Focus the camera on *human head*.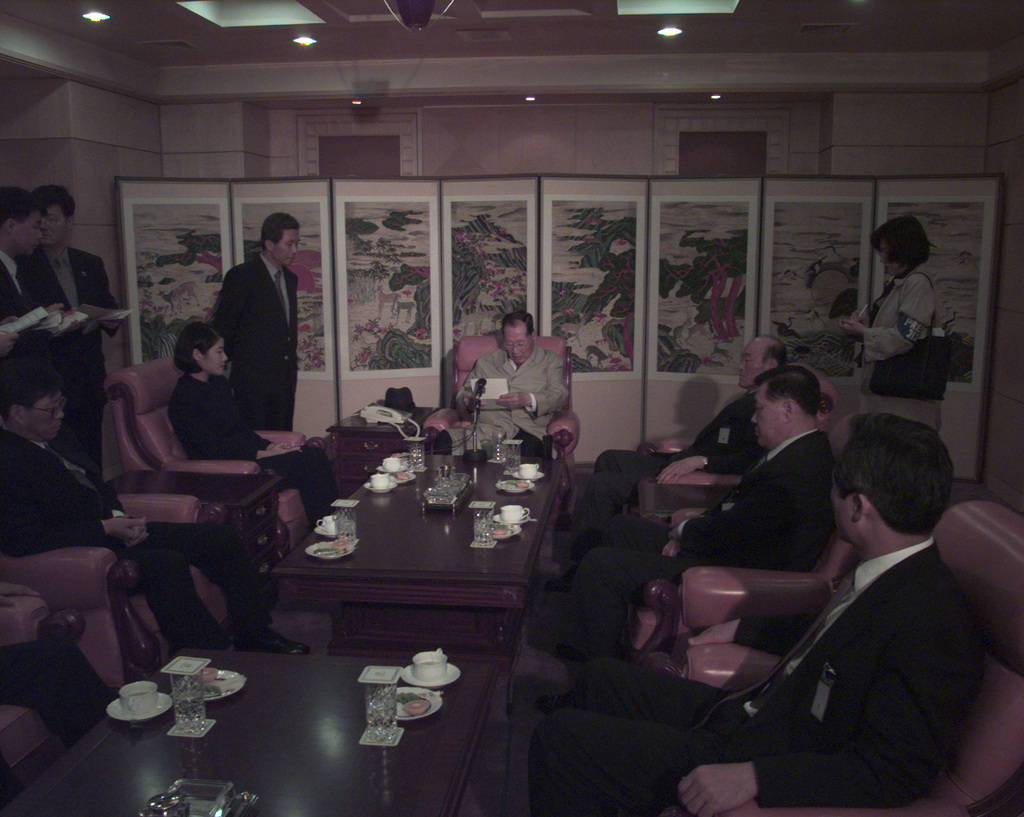
Focus region: <bbox>747, 366, 820, 450</bbox>.
